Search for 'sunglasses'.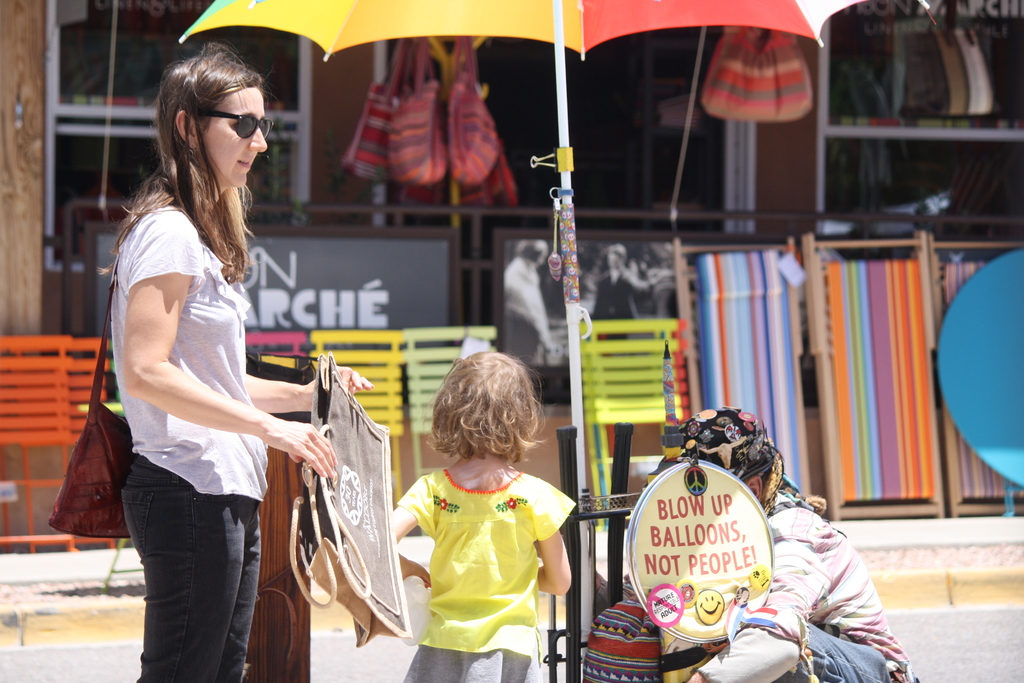
Found at <box>196,110,273,139</box>.
